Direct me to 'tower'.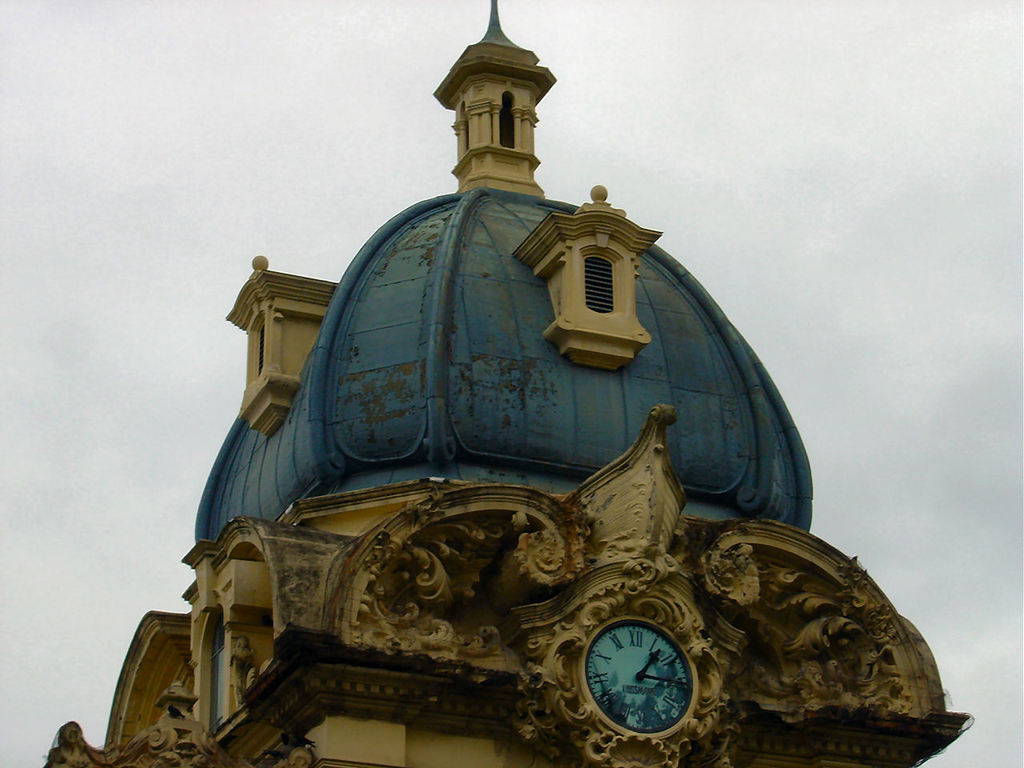
Direction: 122:52:961:767.
